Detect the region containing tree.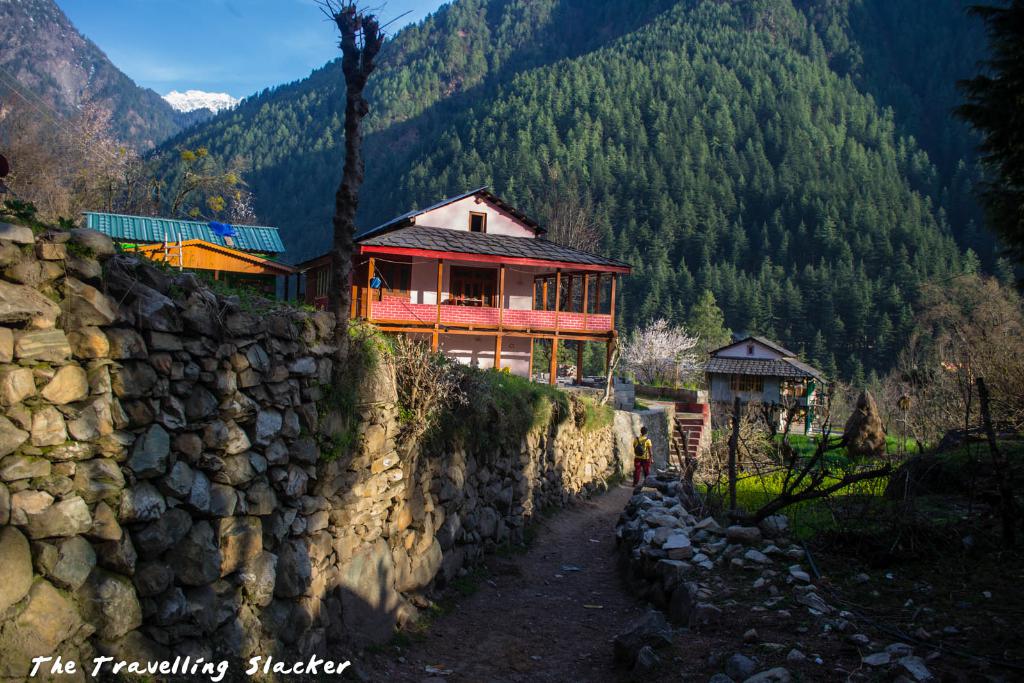
box(945, 0, 1023, 262).
